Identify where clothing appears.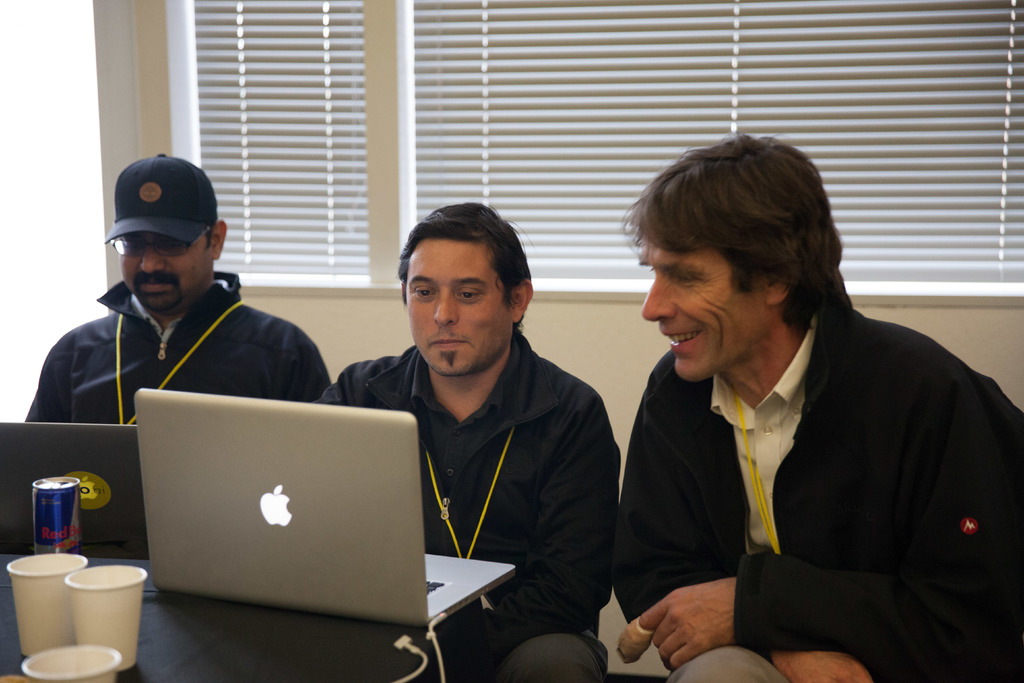
Appears at 307,329,626,682.
